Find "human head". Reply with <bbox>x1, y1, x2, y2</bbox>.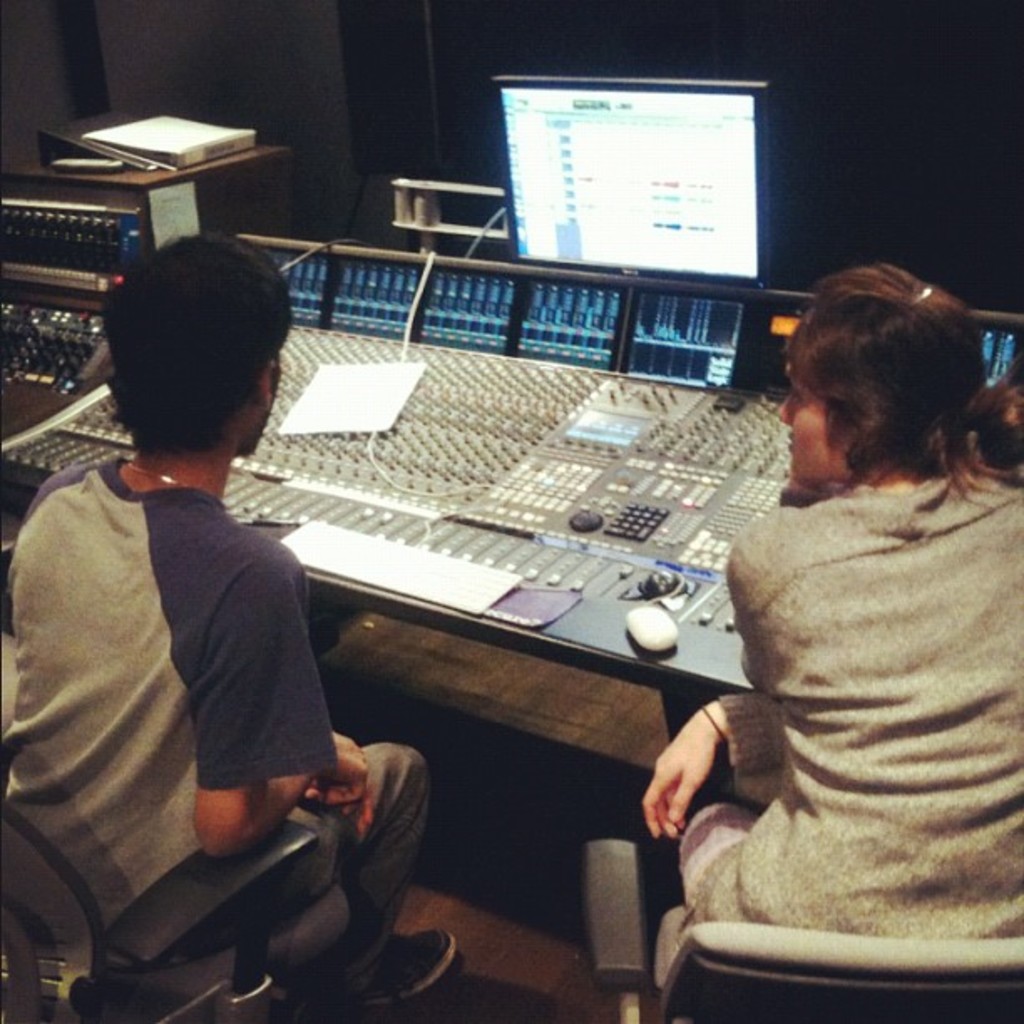
<bbox>105, 221, 301, 453</bbox>.
